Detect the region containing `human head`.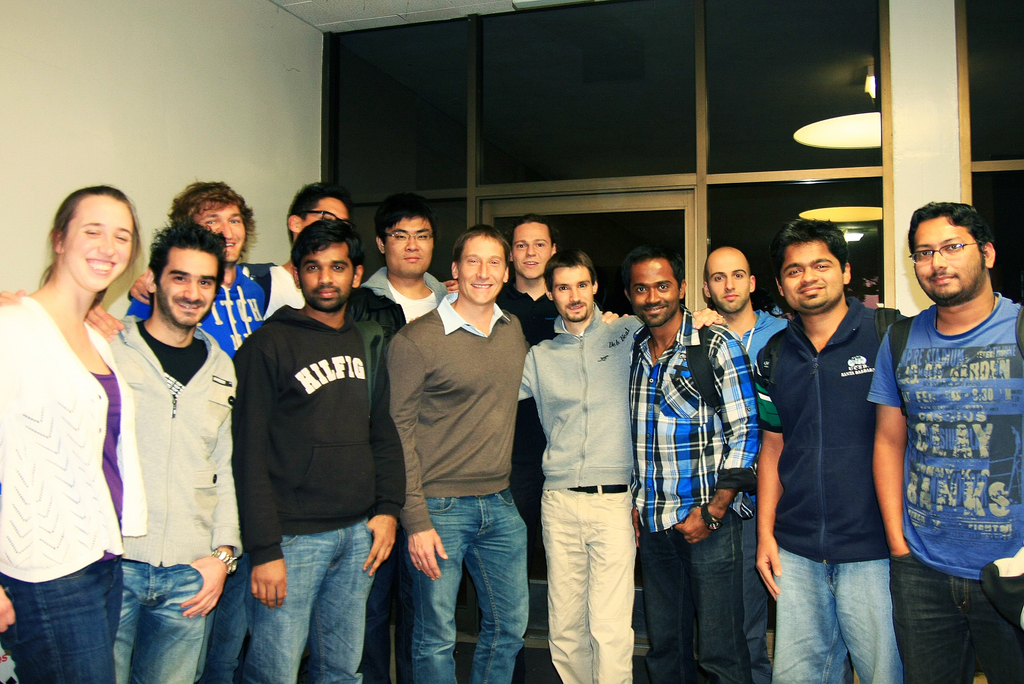
x1=144, y1=218, x2=227, y2=327.
